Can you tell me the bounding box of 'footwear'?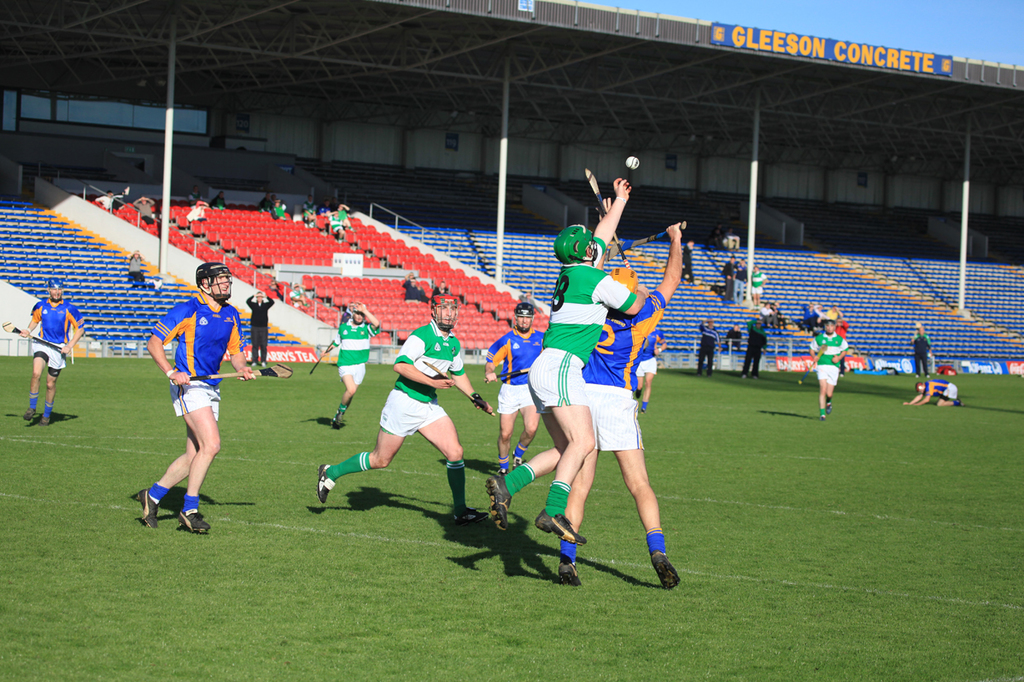
crop(560, 557, 587, 588).
